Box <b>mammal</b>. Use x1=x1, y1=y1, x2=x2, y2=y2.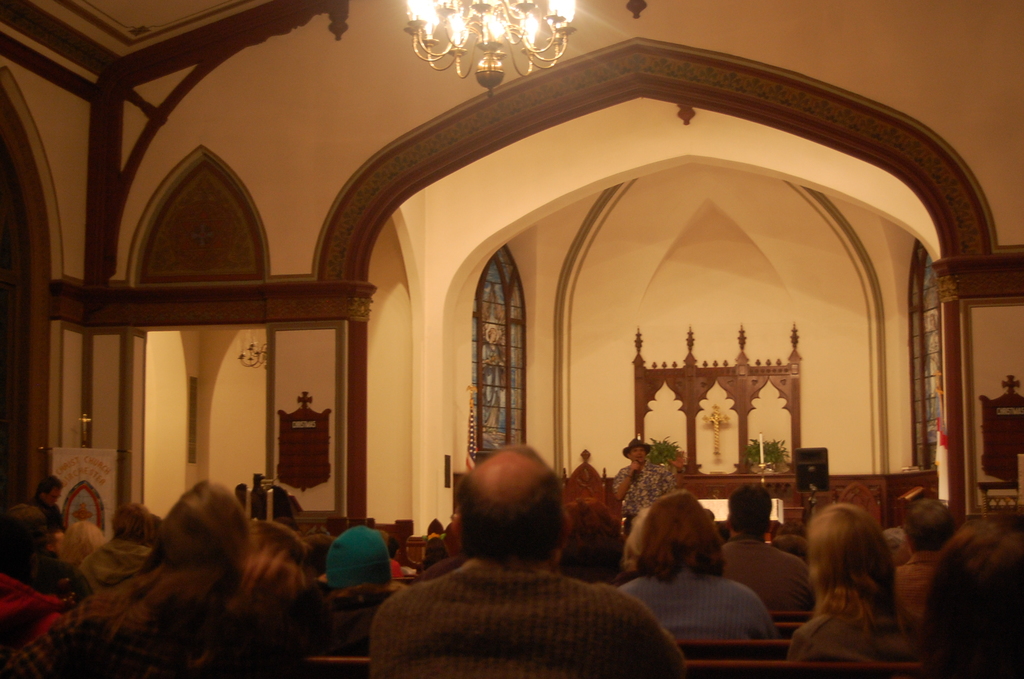
x1=32, y1=472, x2=75, y2=530.
